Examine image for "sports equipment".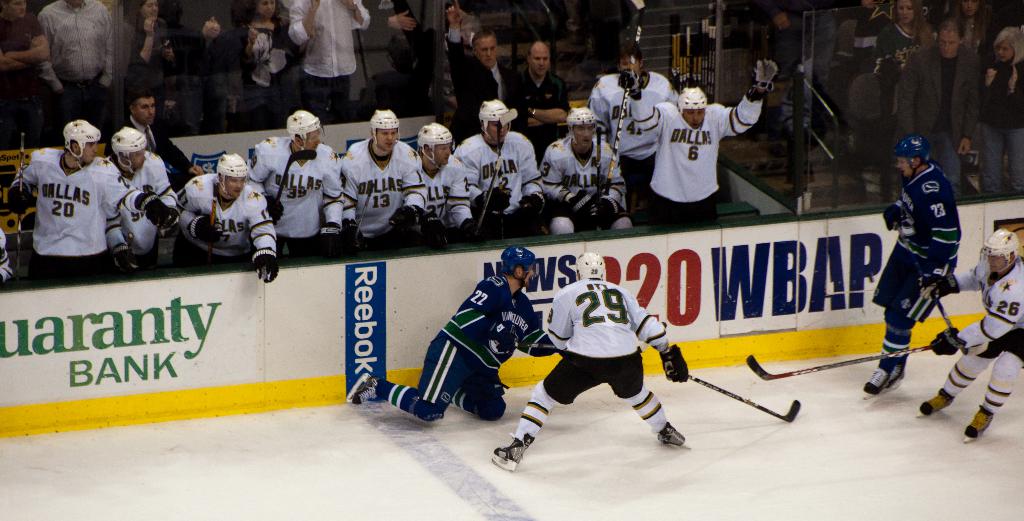
Examination result: [593,124,600,237].
